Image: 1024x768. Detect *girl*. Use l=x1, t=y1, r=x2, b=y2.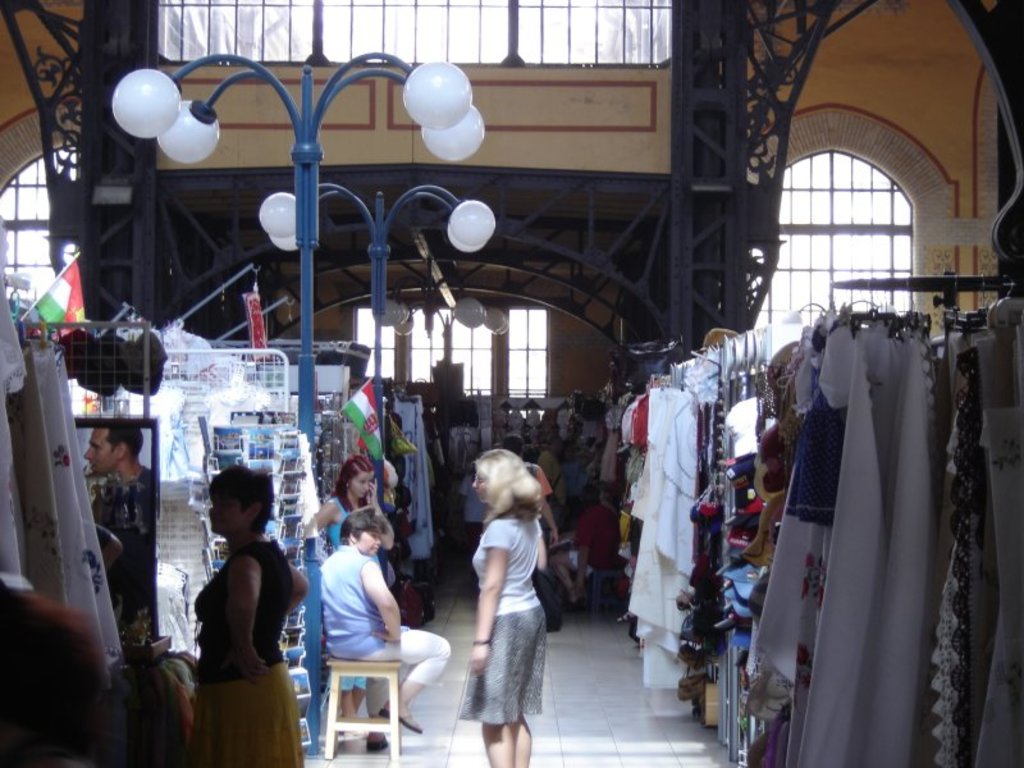
l=316, t=466, r=399, b=545.
